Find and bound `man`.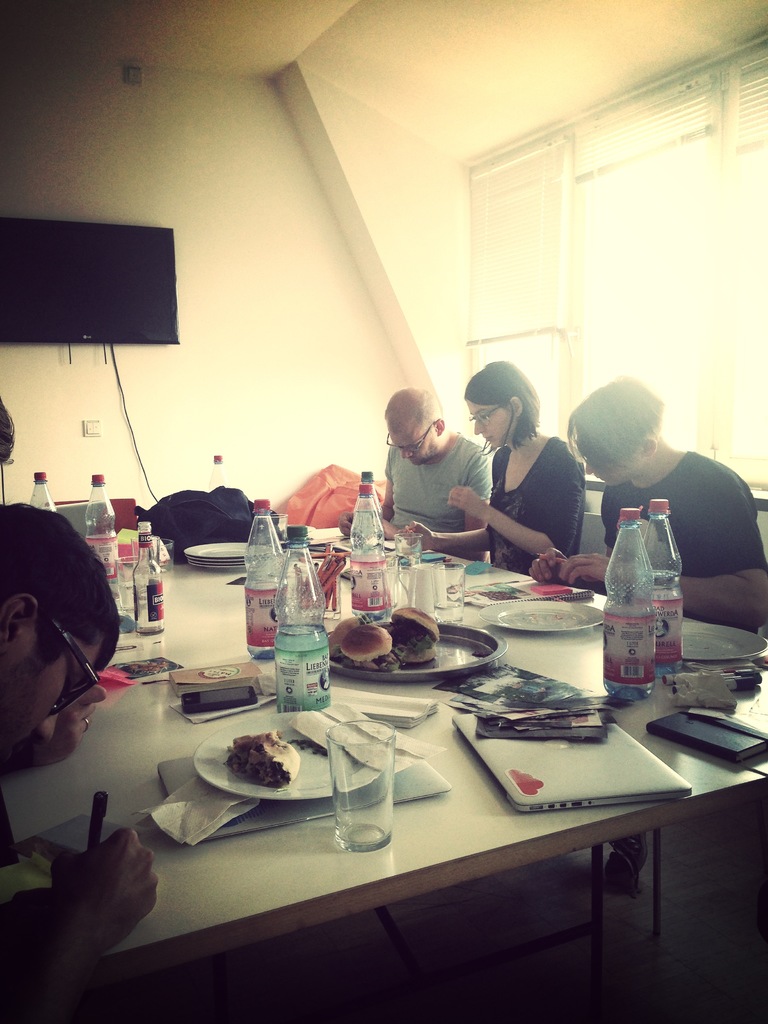
Bound: (365,376,511,542).
